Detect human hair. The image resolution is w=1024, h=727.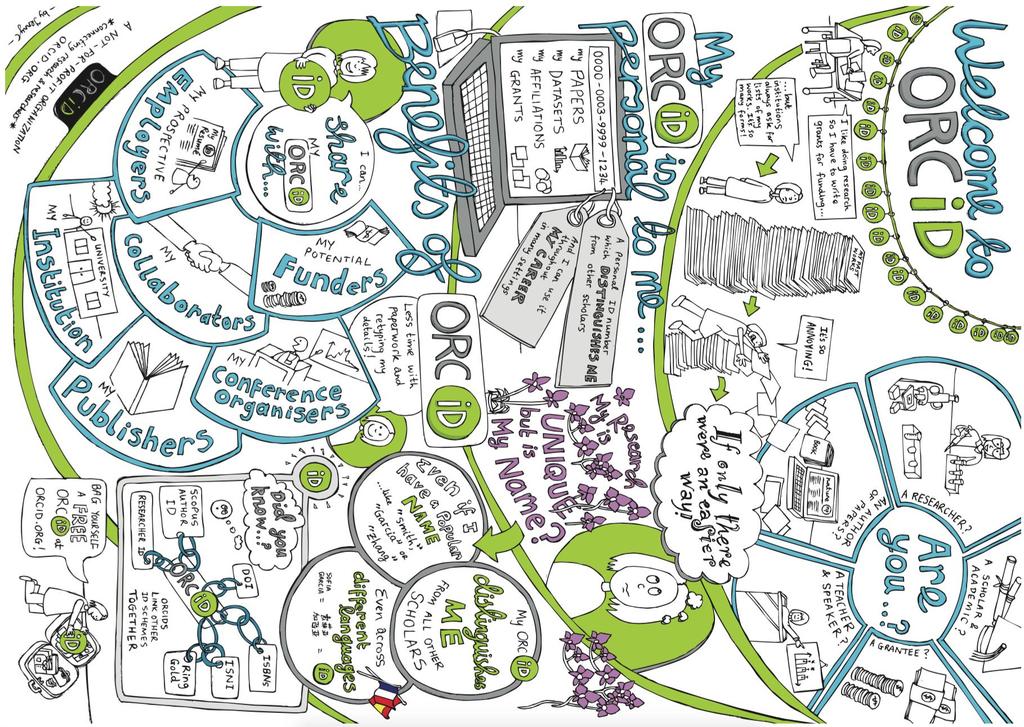
box(337, 51, 378, 83).
